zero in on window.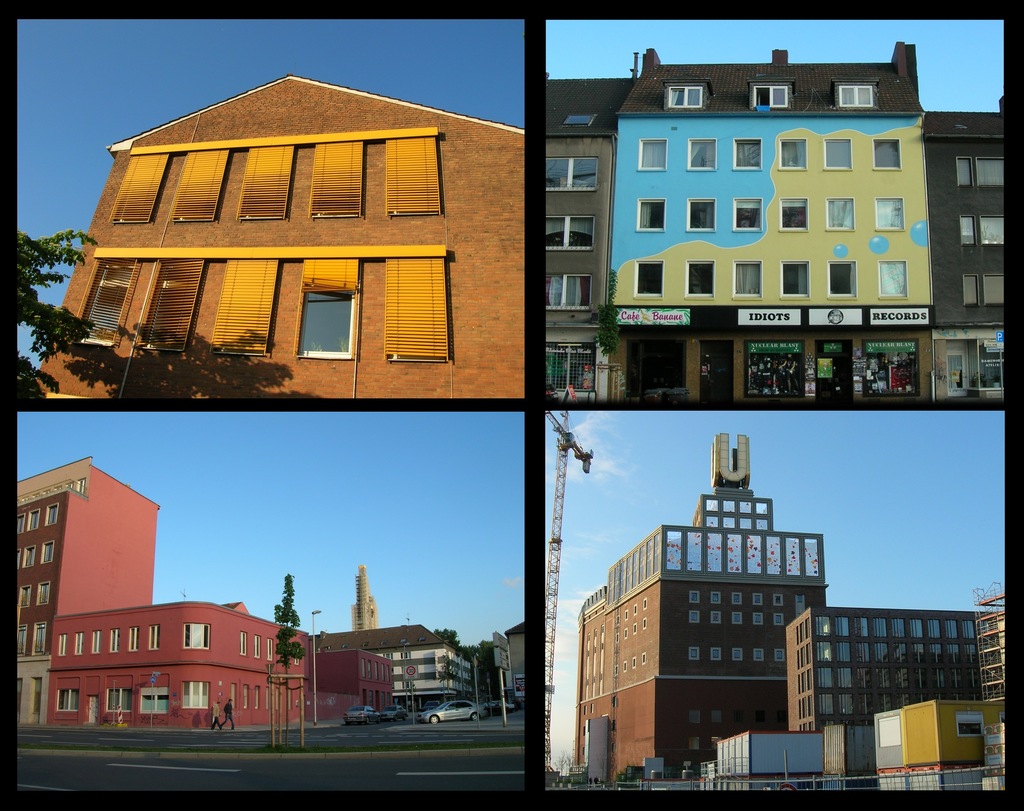
Zeroed in: (870, 136, 900, 169).
